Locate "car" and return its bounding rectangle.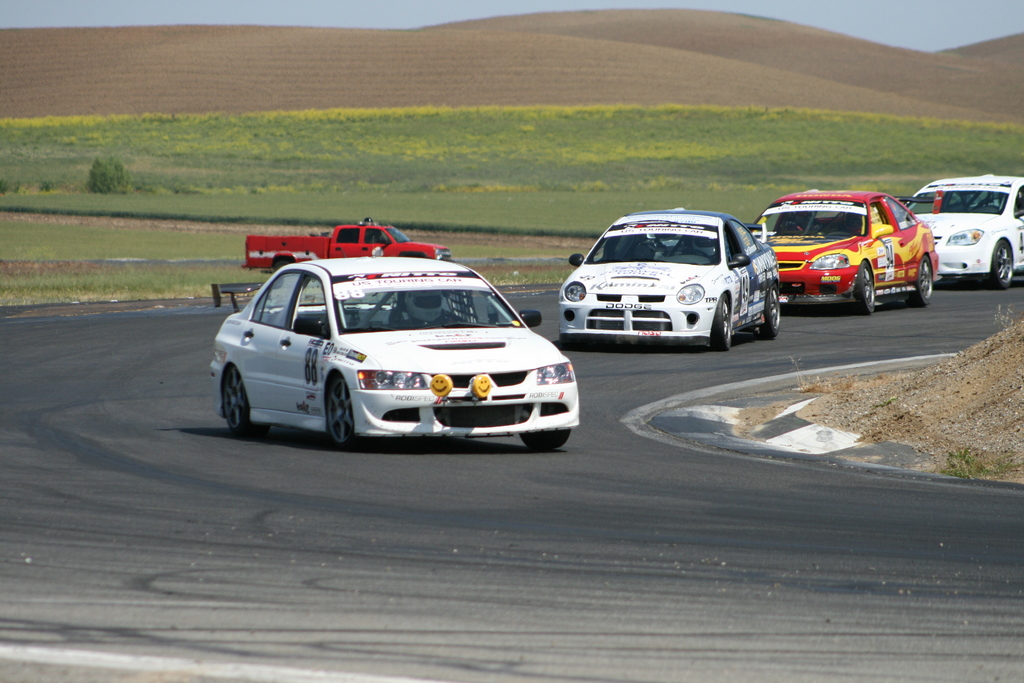
box=[909, 177, 1023, 292].
